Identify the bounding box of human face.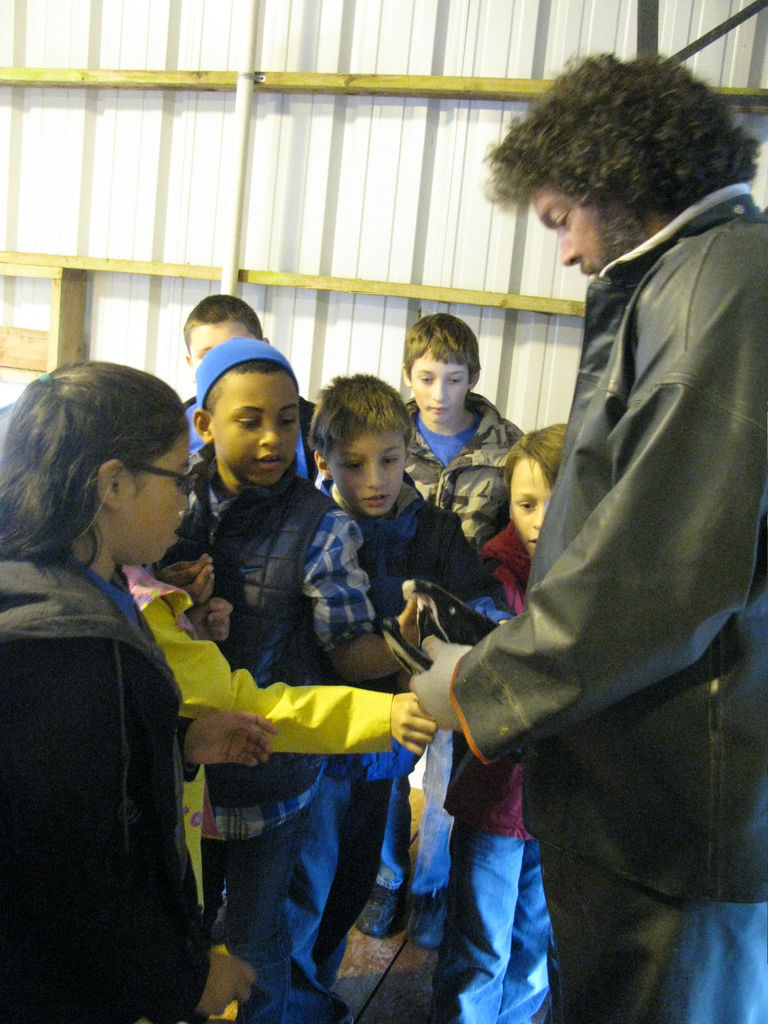
locate(344, 440, 409, 519).
